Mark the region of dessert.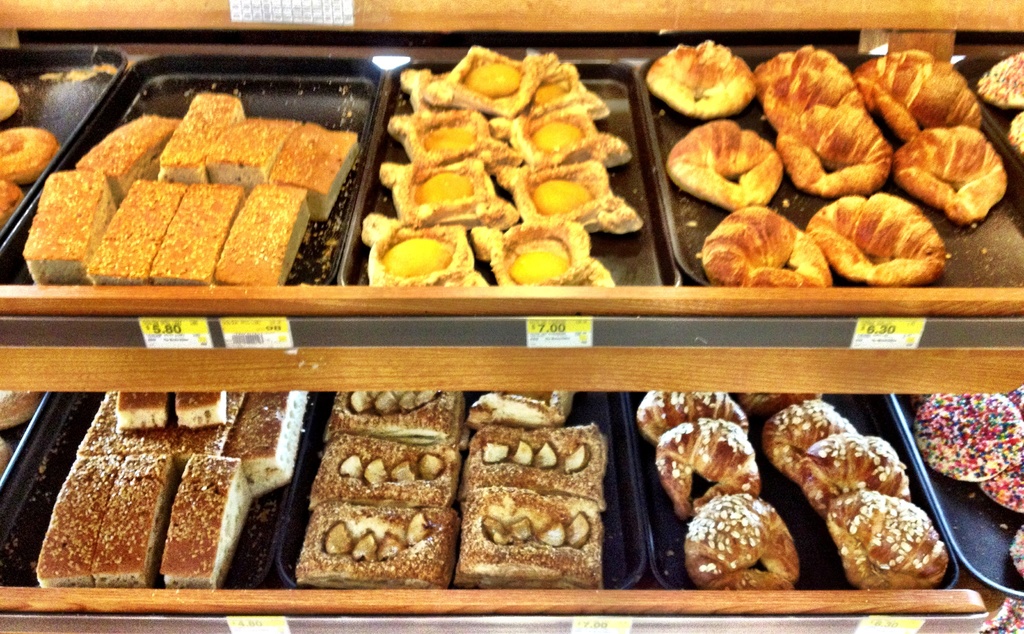
Region: bbox=(167, 448, 248, 586).
